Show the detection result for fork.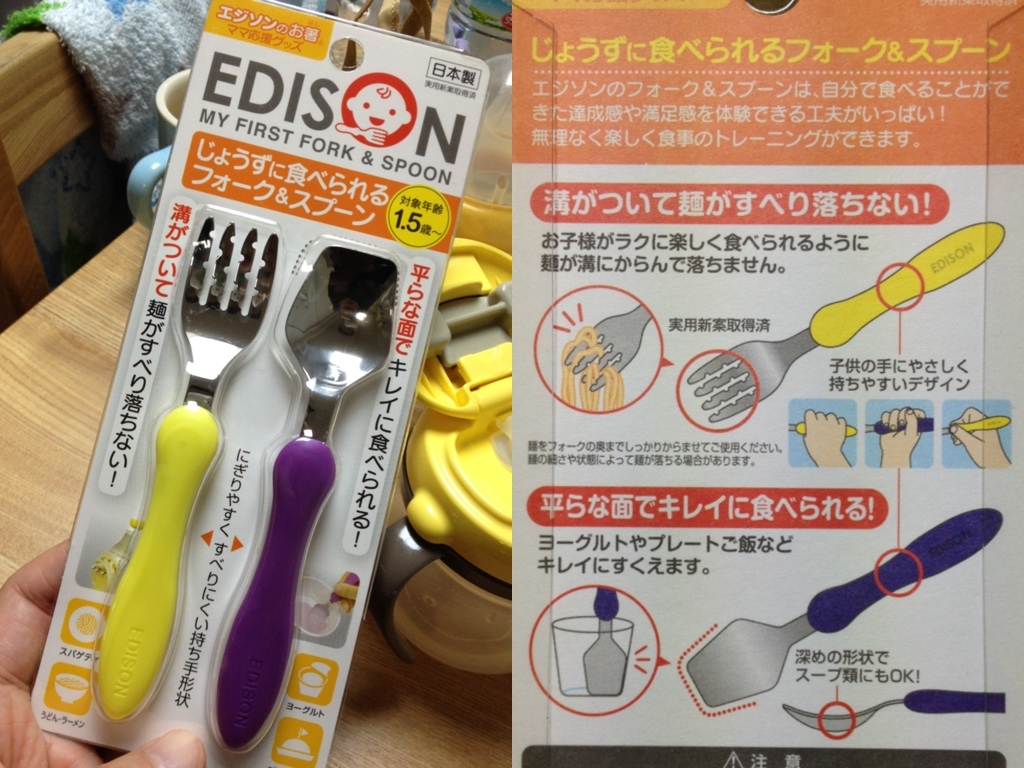
pyautogui.locateOnScreen(95, 215, 278, 722).
